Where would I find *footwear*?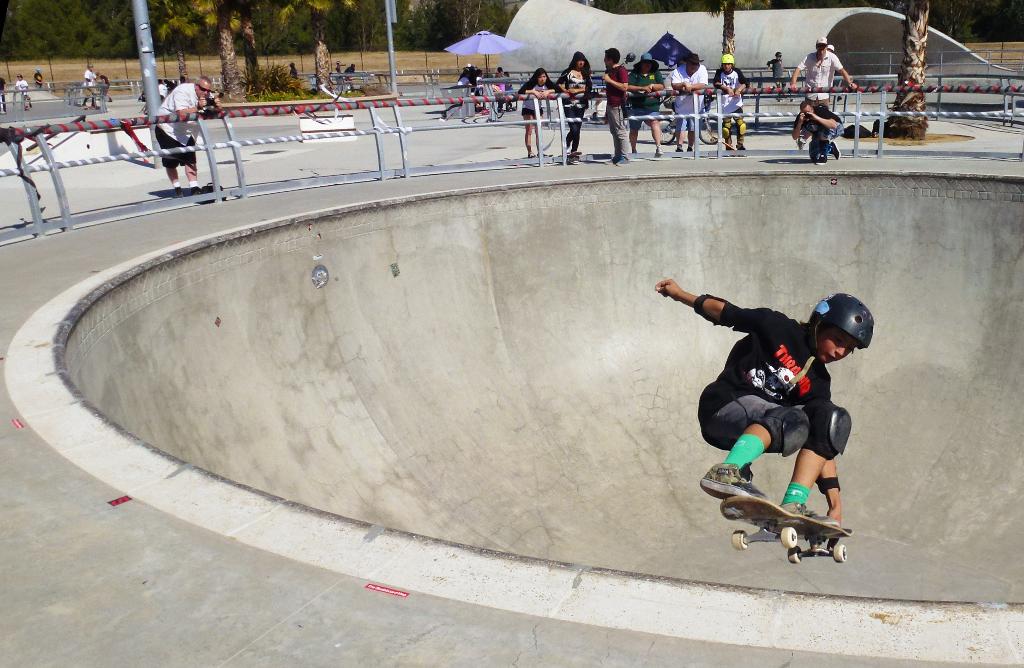
At locate(652, 145, 665, 157).
